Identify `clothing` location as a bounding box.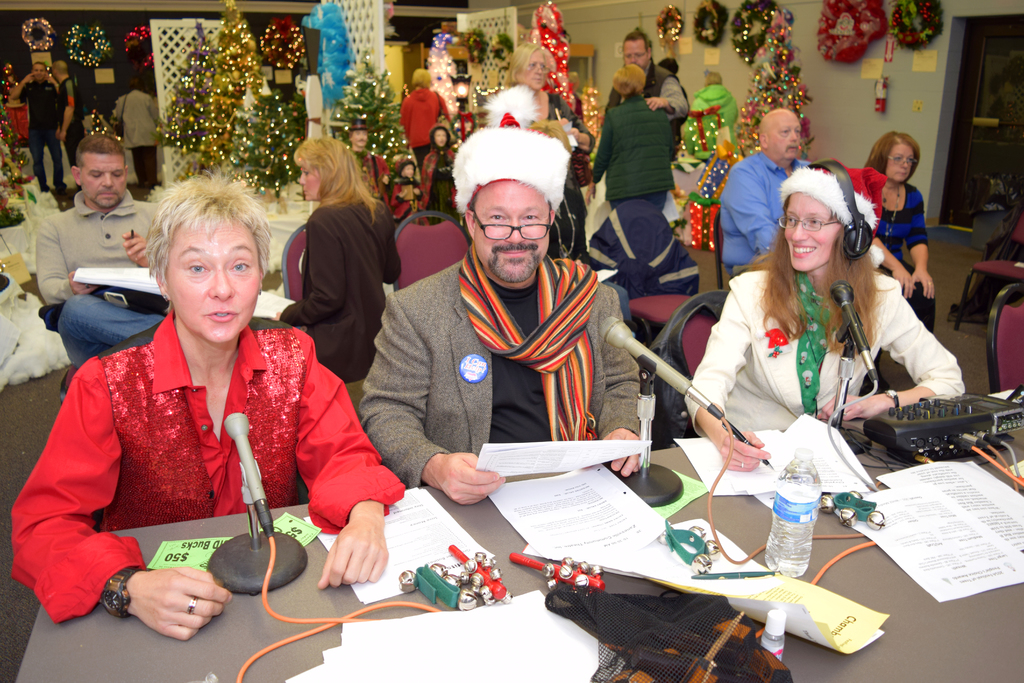
x1=55 y1=70 x2=89 y2=162.
